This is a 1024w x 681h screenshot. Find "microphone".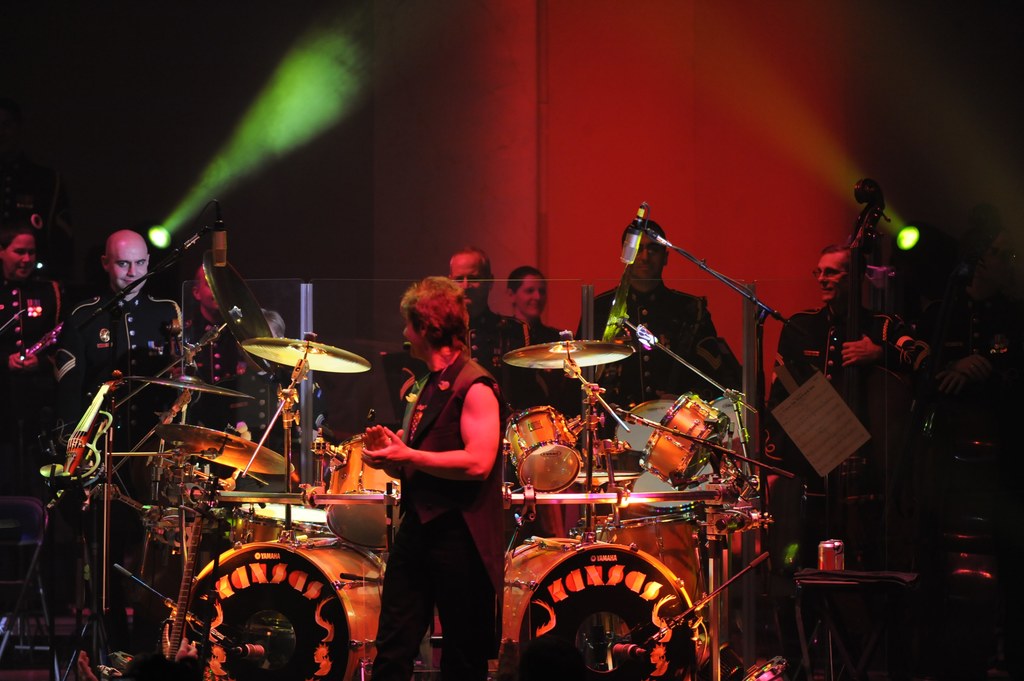
Bounding box: box(614, 203, 647, 270).
